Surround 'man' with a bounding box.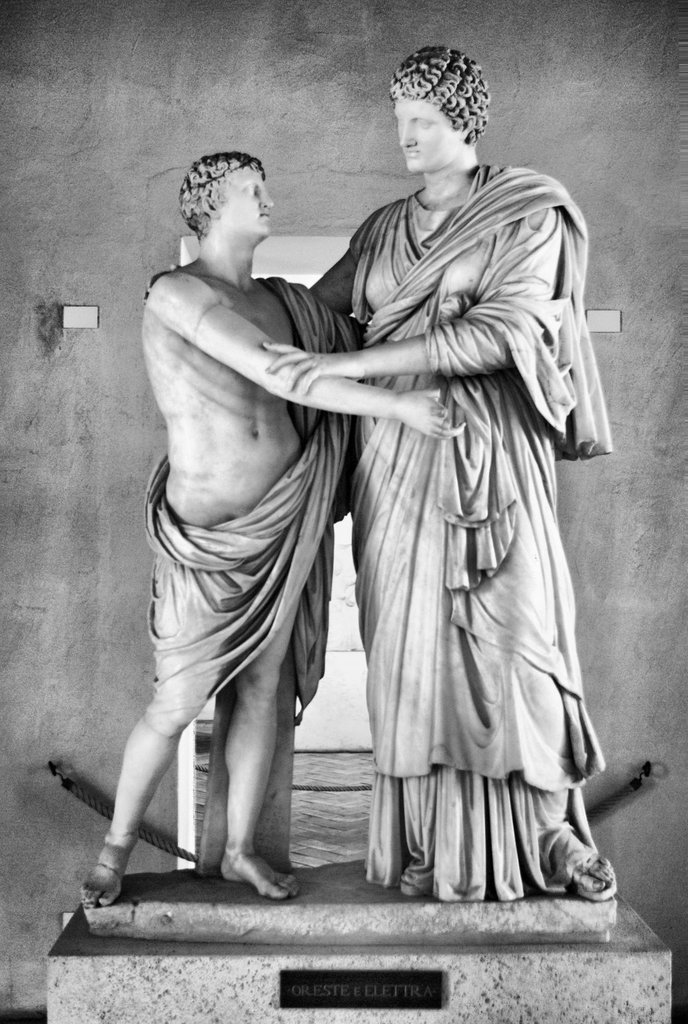
(x1=69, y1=147, x2=447, y2=910).
